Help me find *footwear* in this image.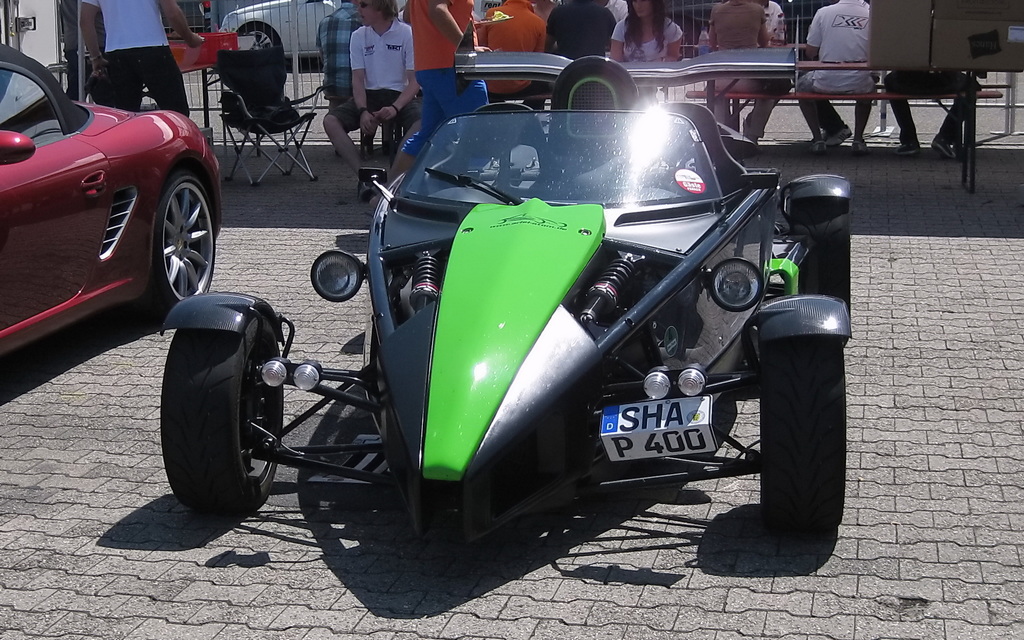
Found it: {"left": 897, "top": 143, "right": 919, "bottom": 150}.
